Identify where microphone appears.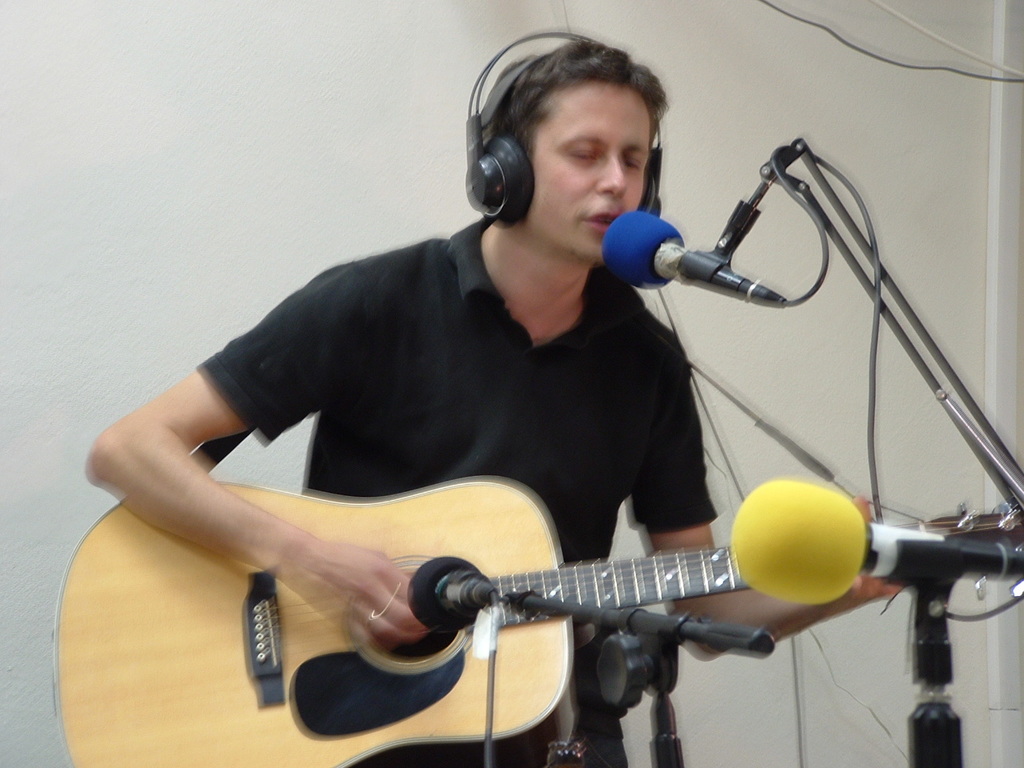
Appears at left=599, top=211, right=786, bottom=311.
